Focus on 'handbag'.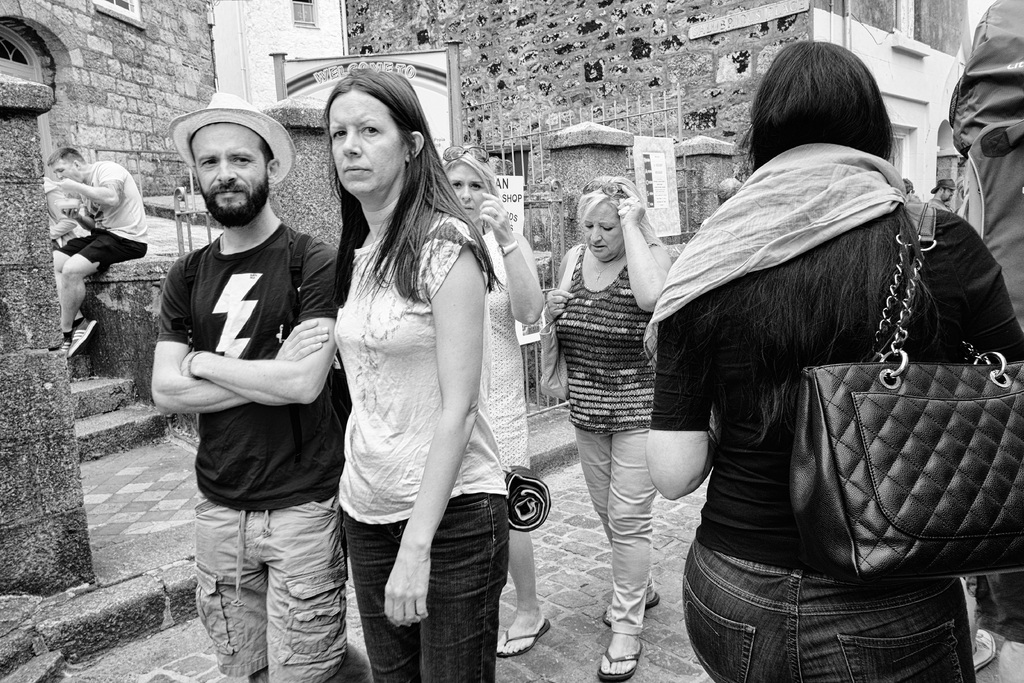
Focused at [535, 240, 574, 402].
